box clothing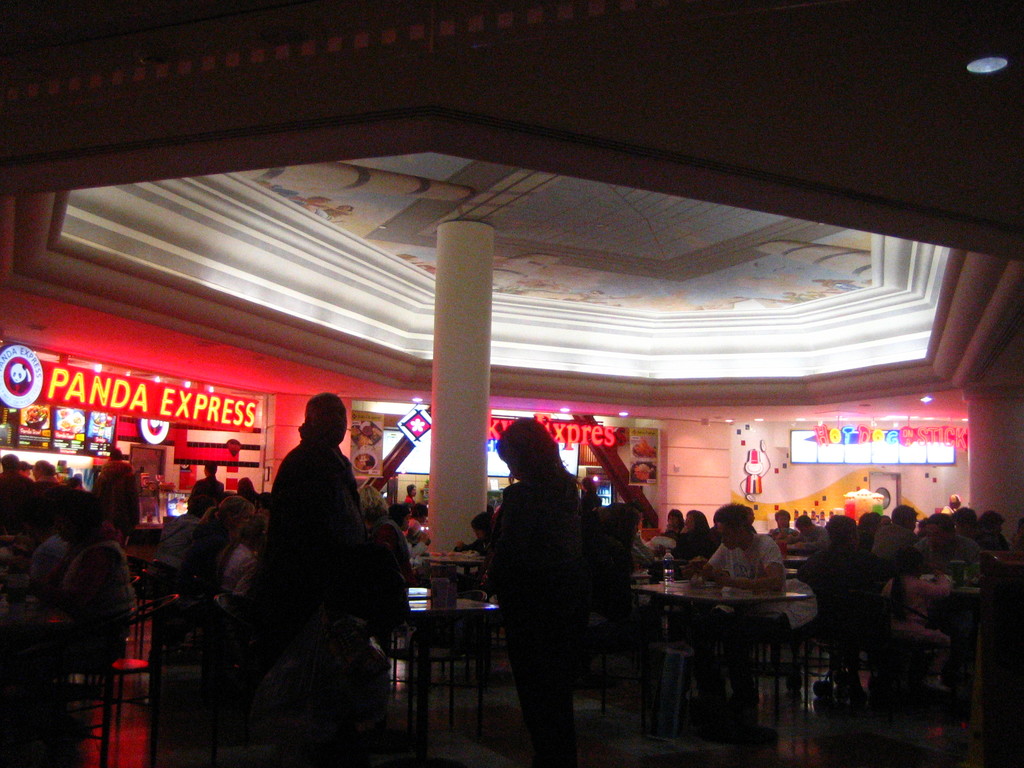
879, 575, 957, 659
